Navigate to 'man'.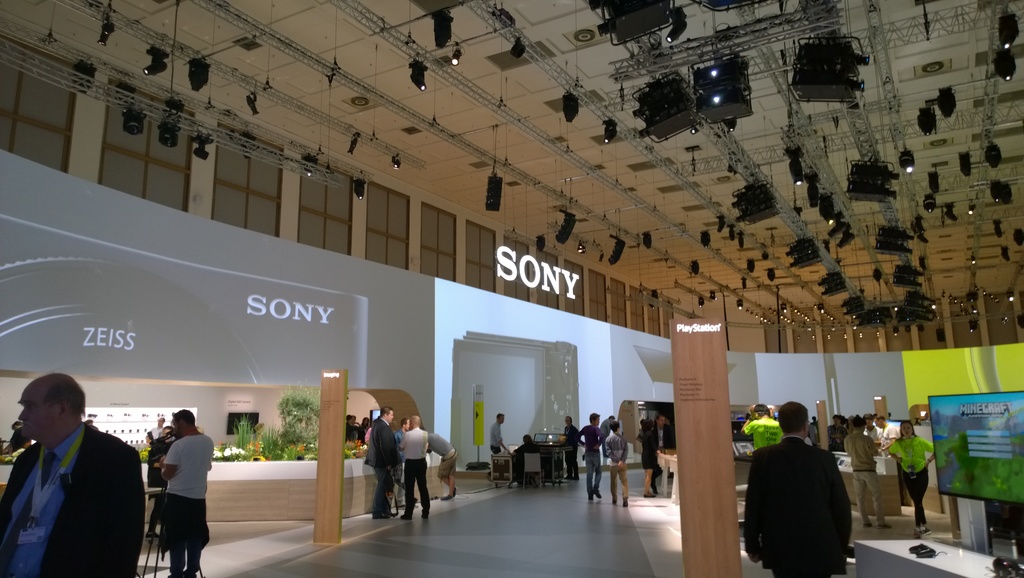
Navigation target: {"left": 868, "top": 409, "right": 901, "bottom": 455}.
